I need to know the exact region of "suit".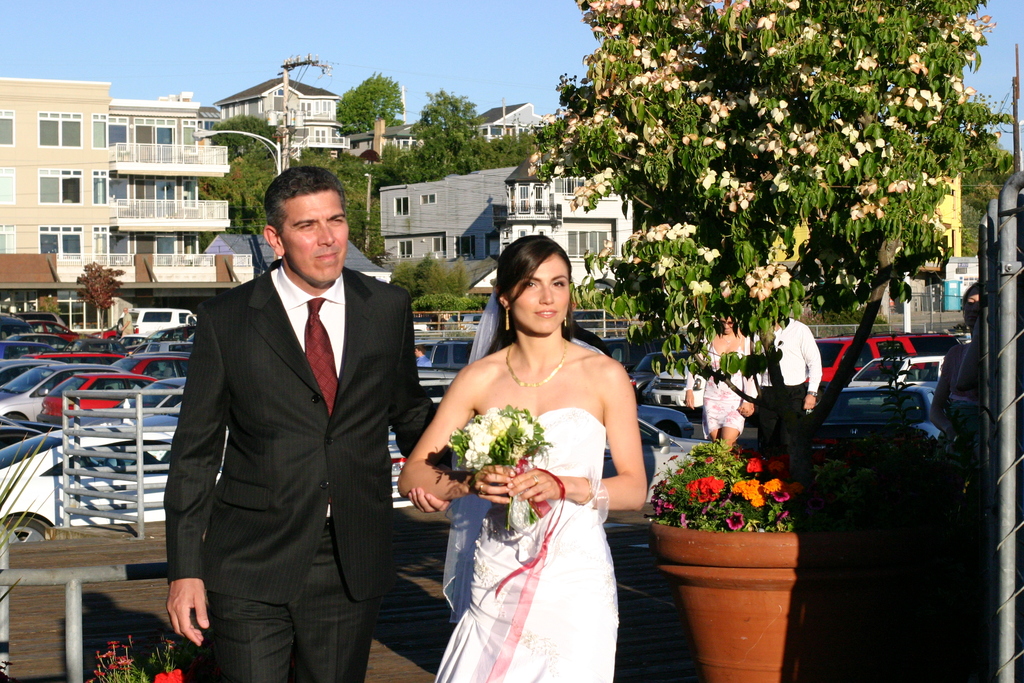
Region: (left=157, top=152, right=419, bottom=681).
